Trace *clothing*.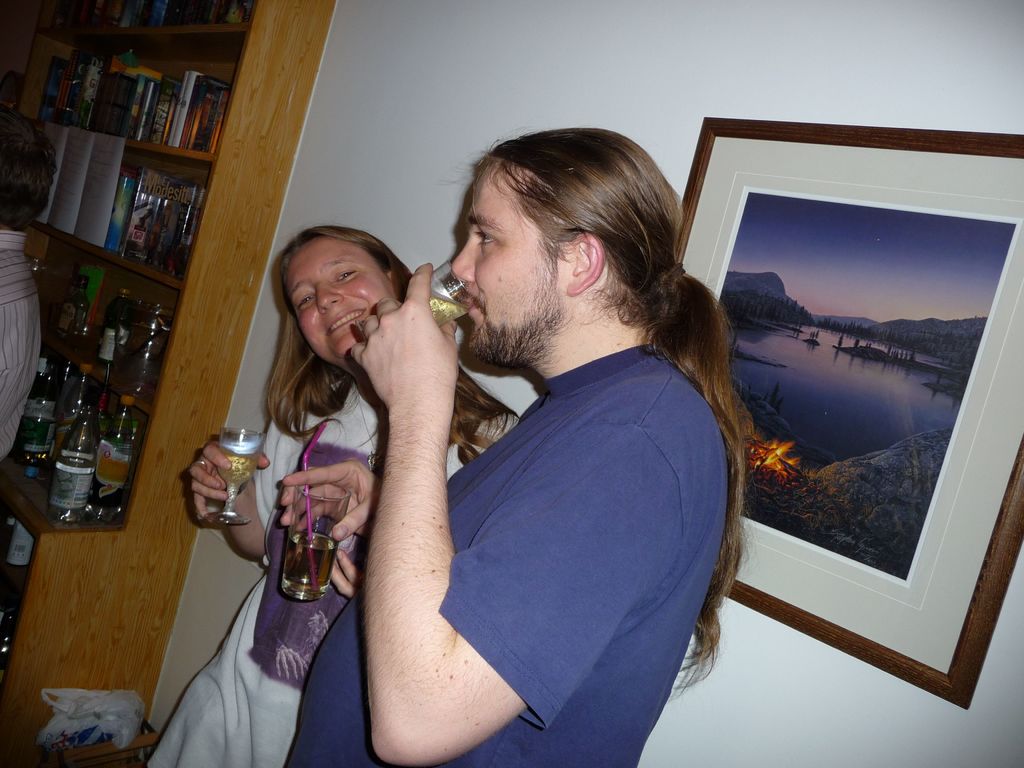
Traced to region(327, 280, 739, 751).
